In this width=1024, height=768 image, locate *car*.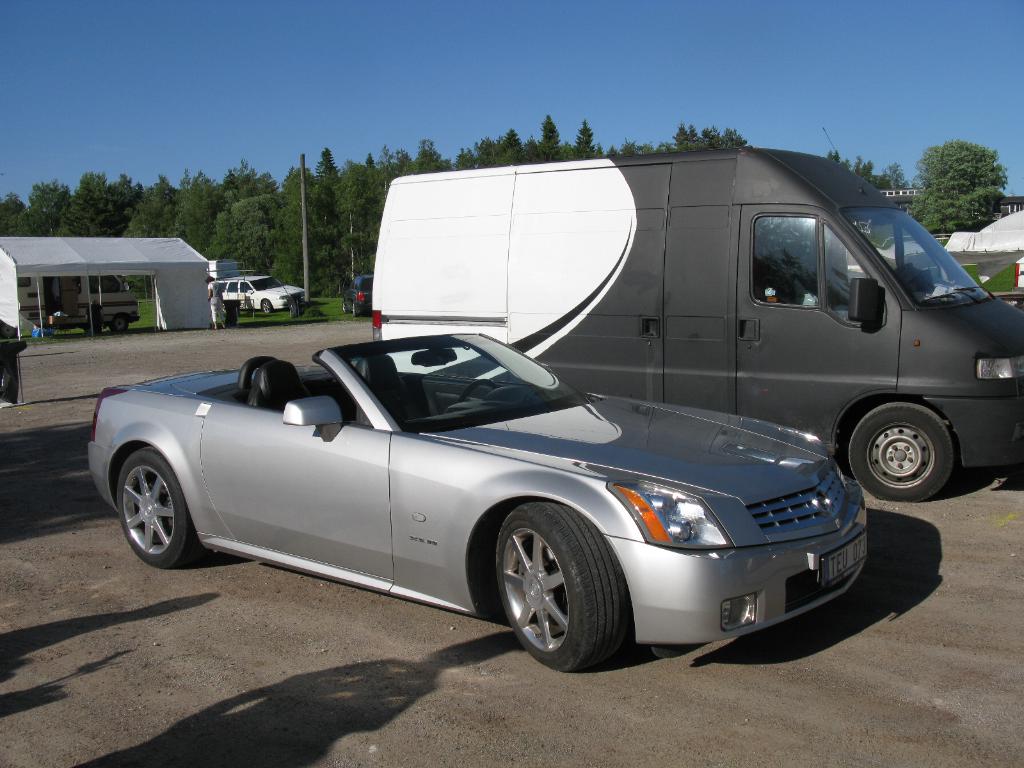
Bounding box: 207/277/305/316.
